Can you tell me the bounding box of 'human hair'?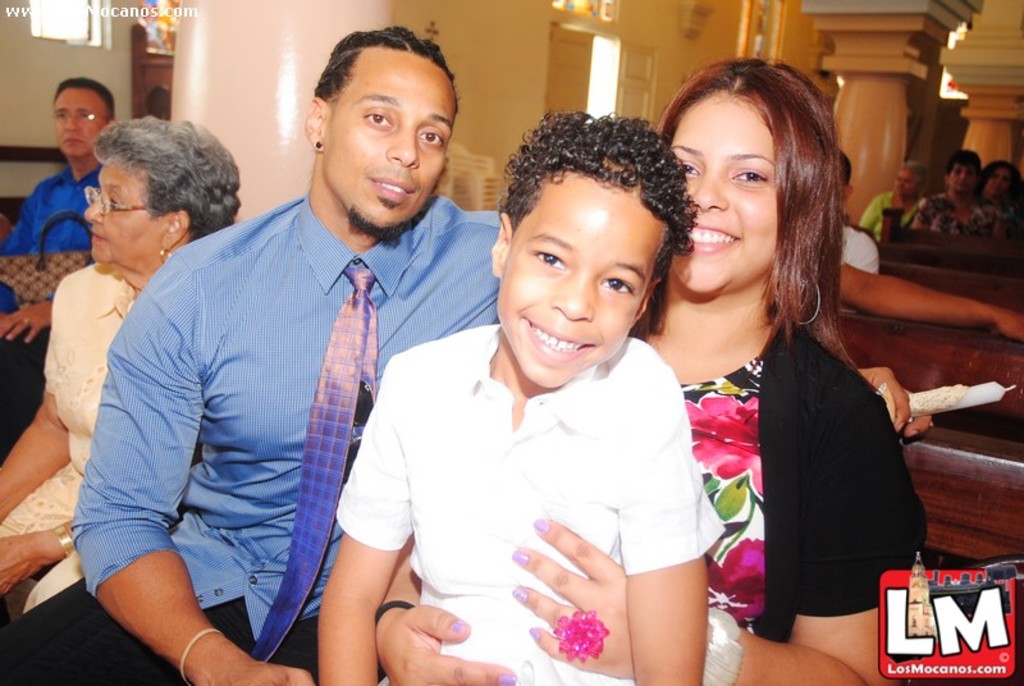
[x1=901, y1=157, x2=927, y2=192].
